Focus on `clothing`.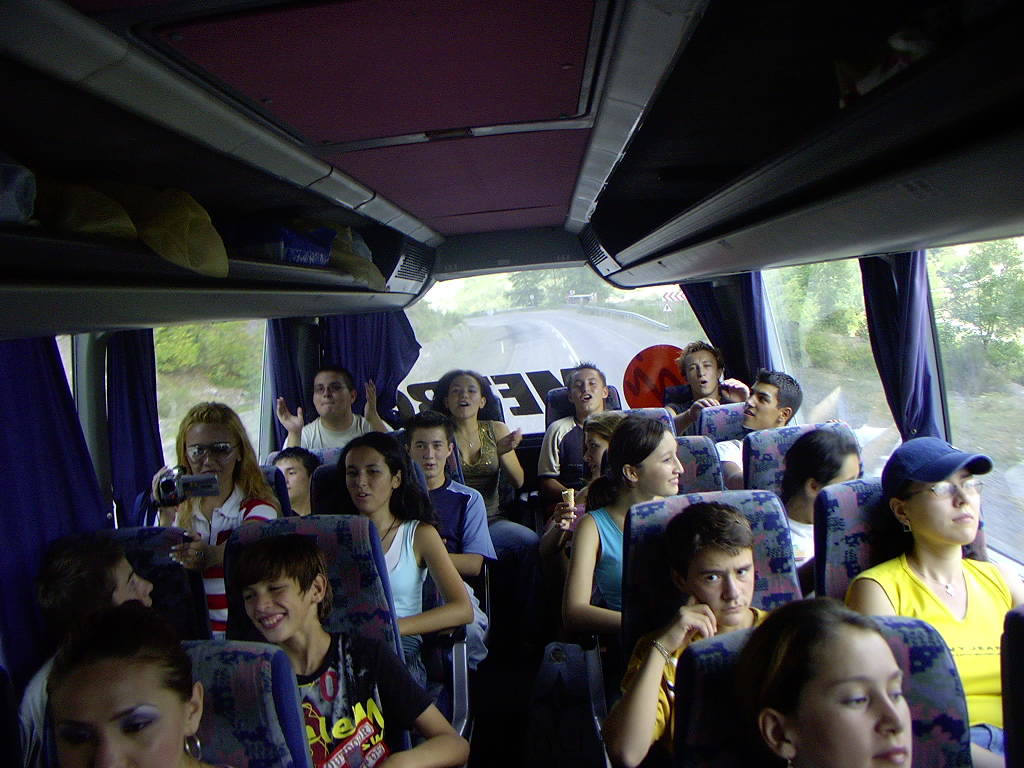
Focused at l=148, t=476, r=287, b=653.
